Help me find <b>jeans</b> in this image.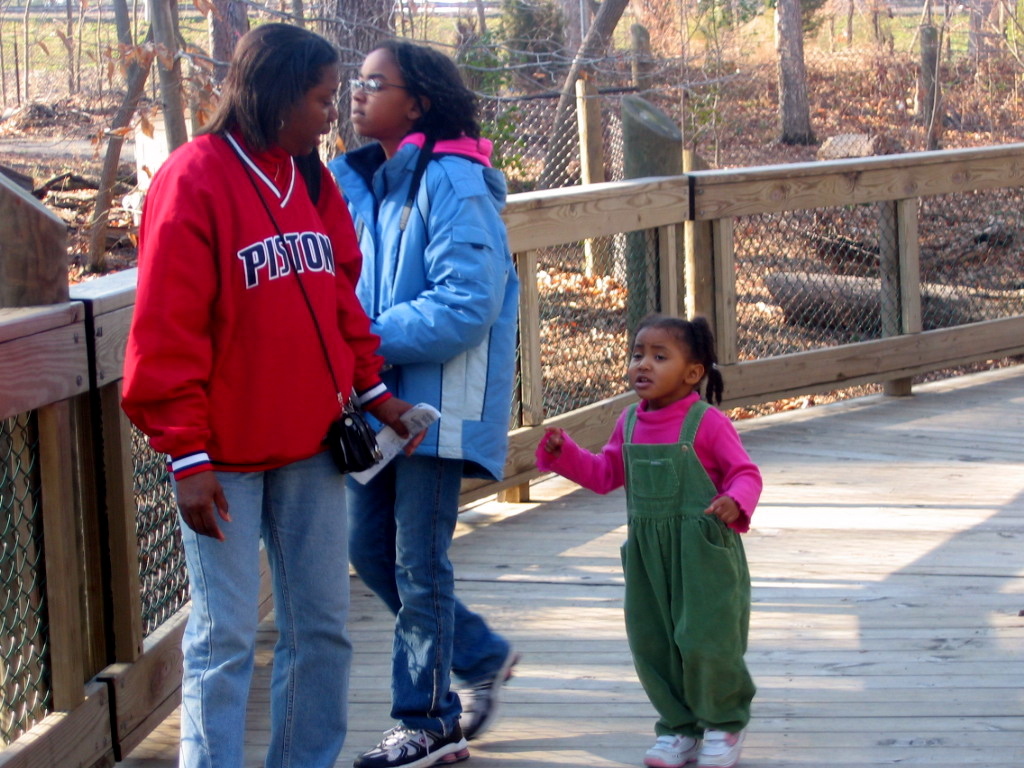
Found it: bbox(362, 459, 519, 726).
